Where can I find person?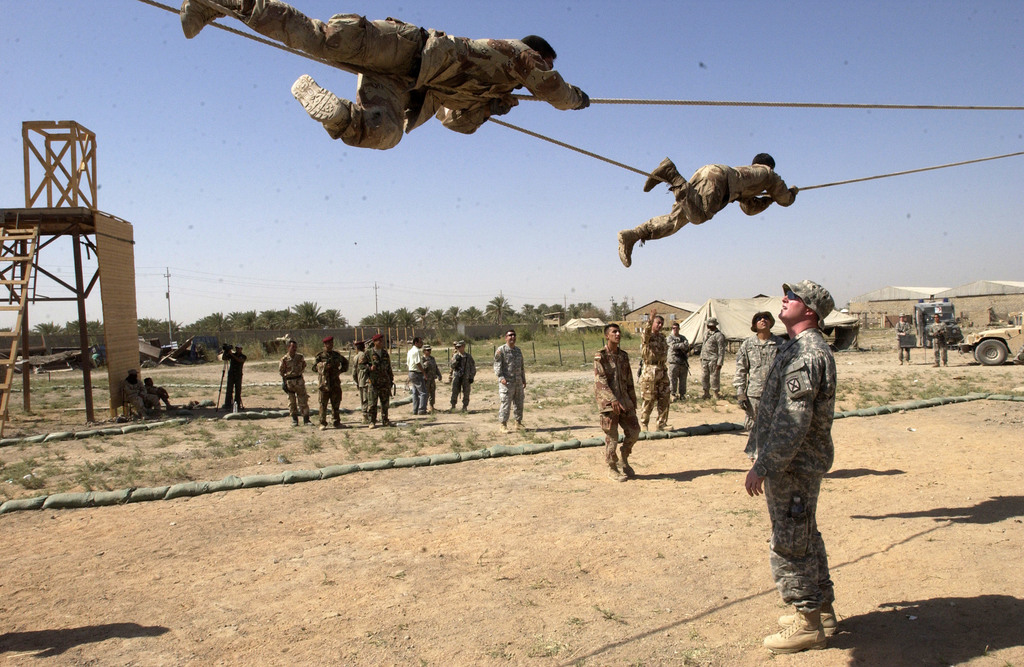
You can find it at crop(929, 319, 944, 365).
